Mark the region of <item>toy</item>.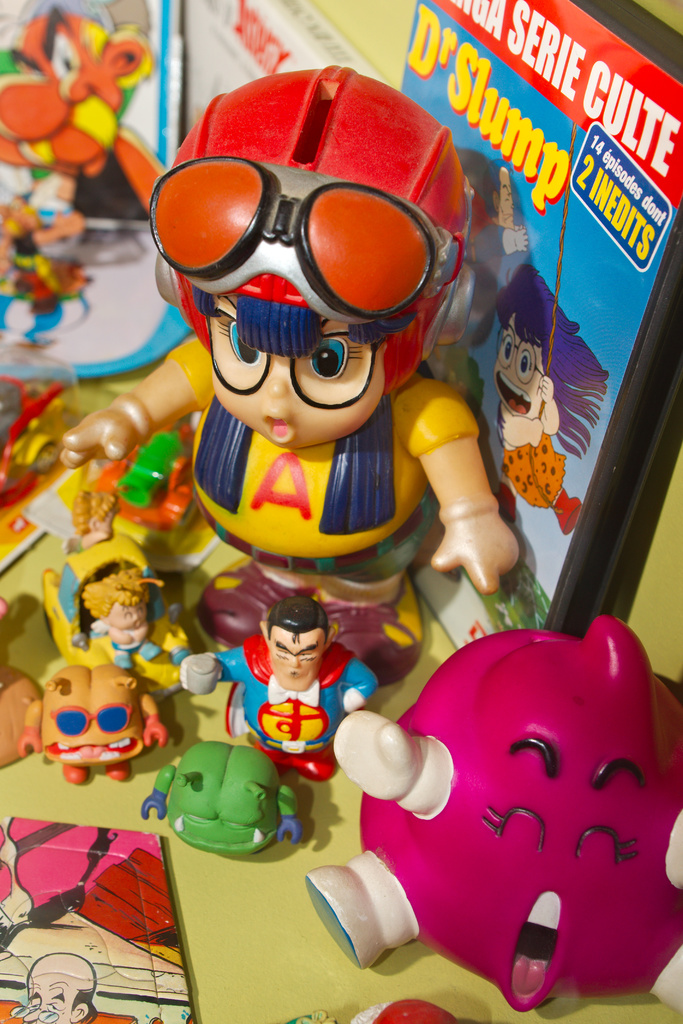
Region: detection(0, 0, 163, 218).
